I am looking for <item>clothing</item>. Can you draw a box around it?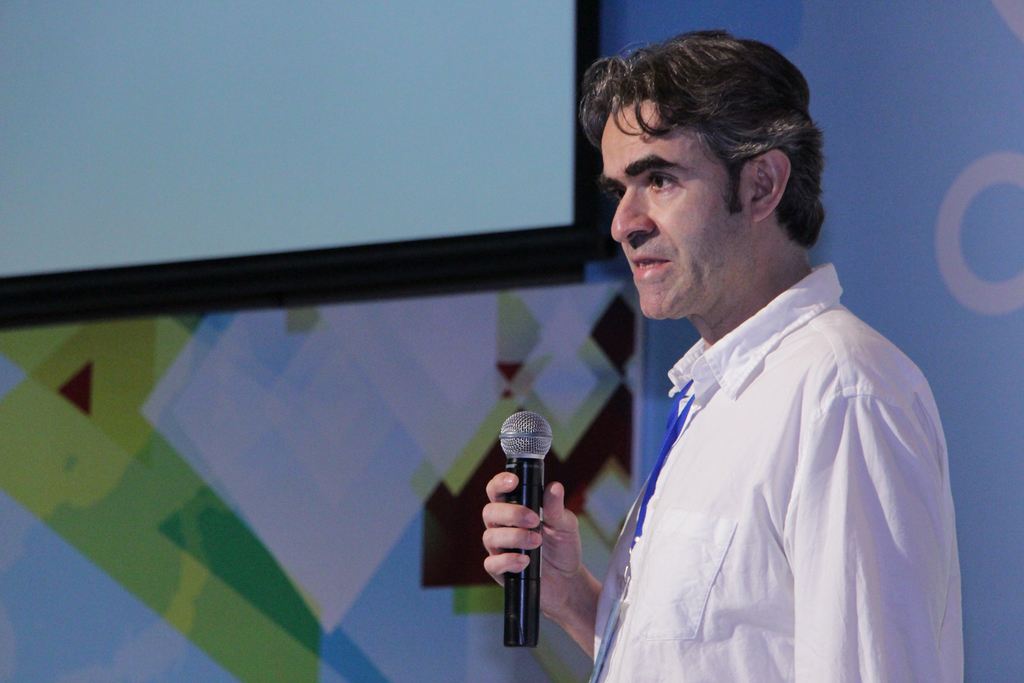
Sure, the bounding box is region(587, 262, 963, 682).
